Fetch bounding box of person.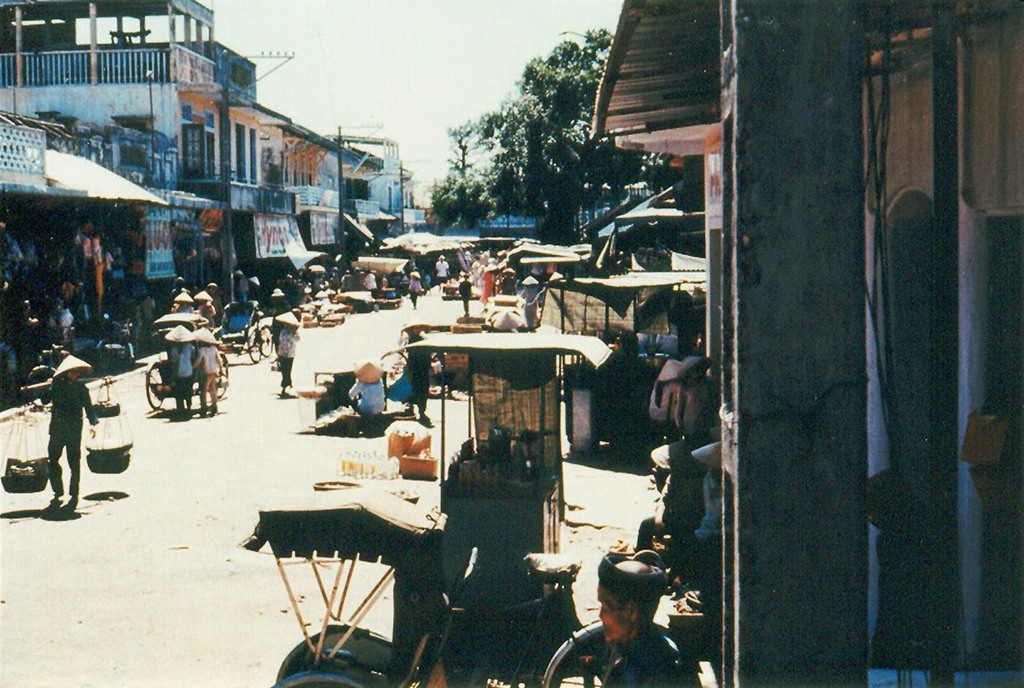
Bbox: {"x1": 596, "y1": 552, "x2": 684, "y2": 687}.
